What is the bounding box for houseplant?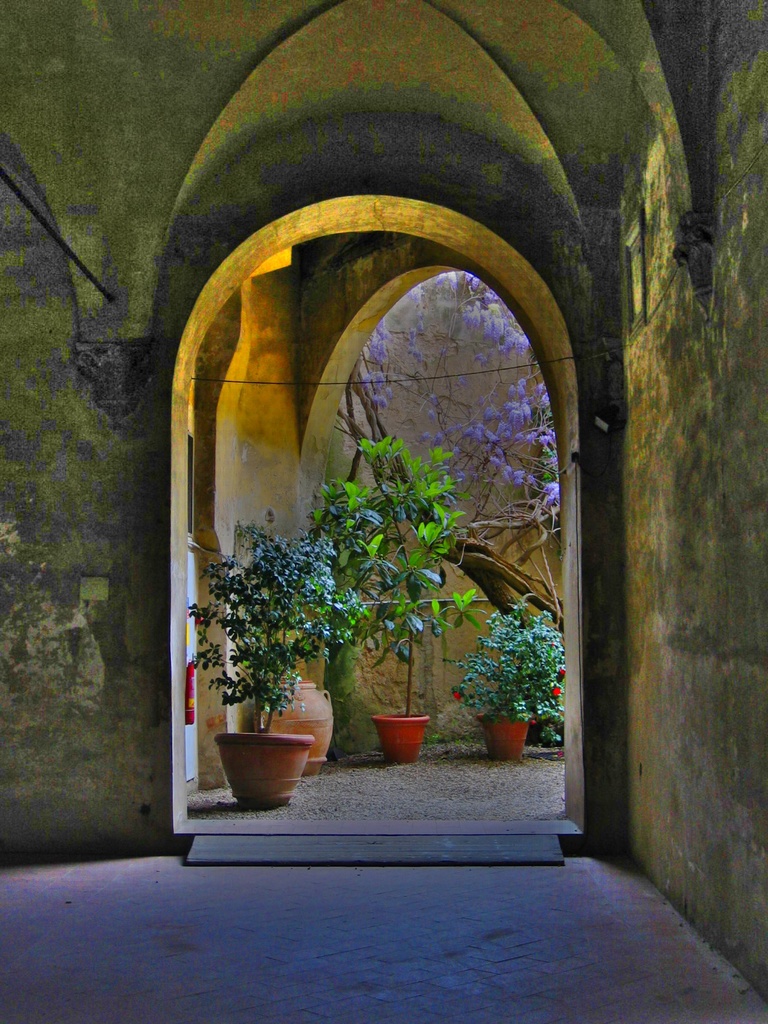
box=[303, 438, 486, 755].
